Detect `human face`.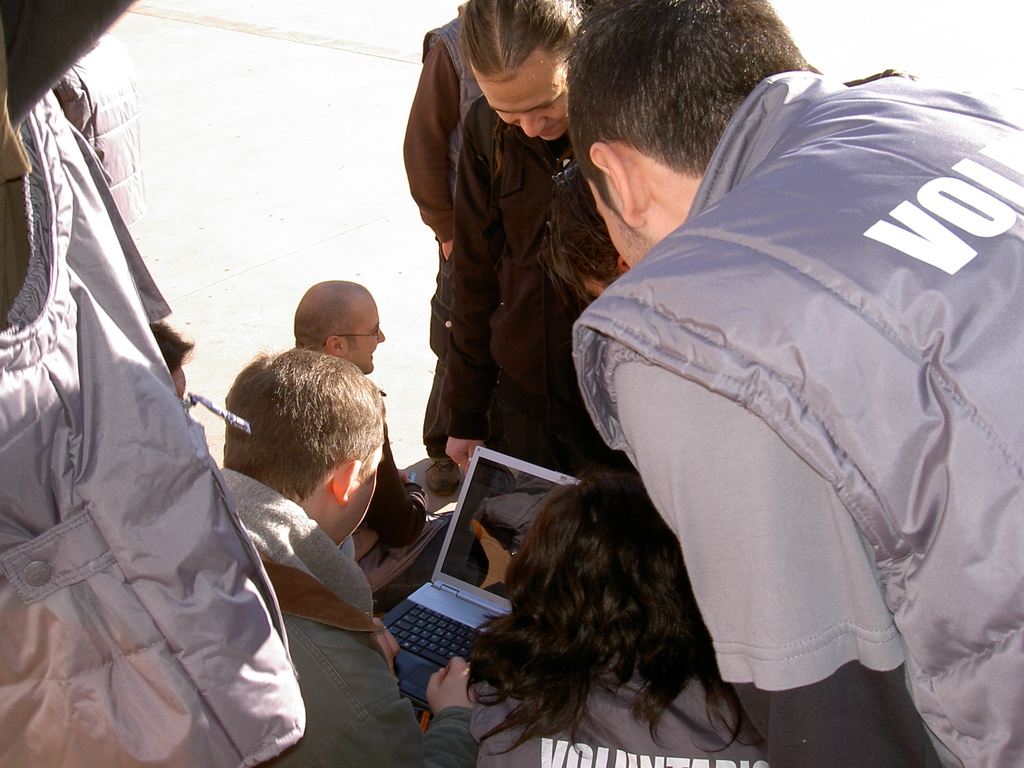
Detected at (588, 176, 655, 268).
